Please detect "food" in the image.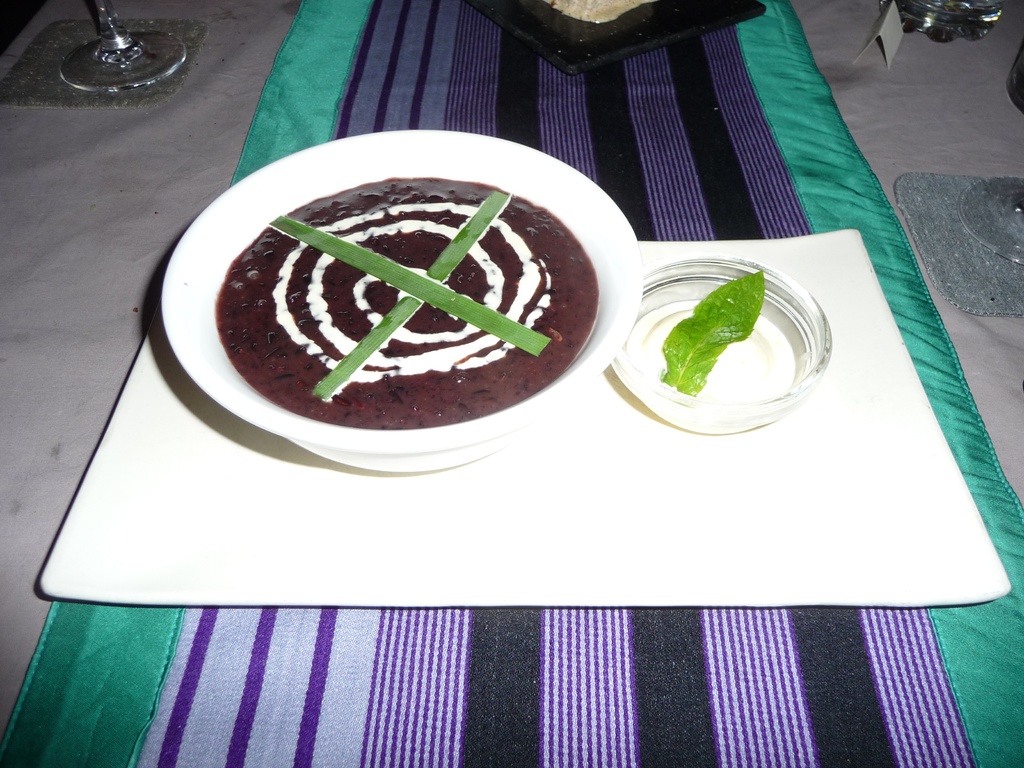
<bbox>222, 161, 596, 433</bbox>.
